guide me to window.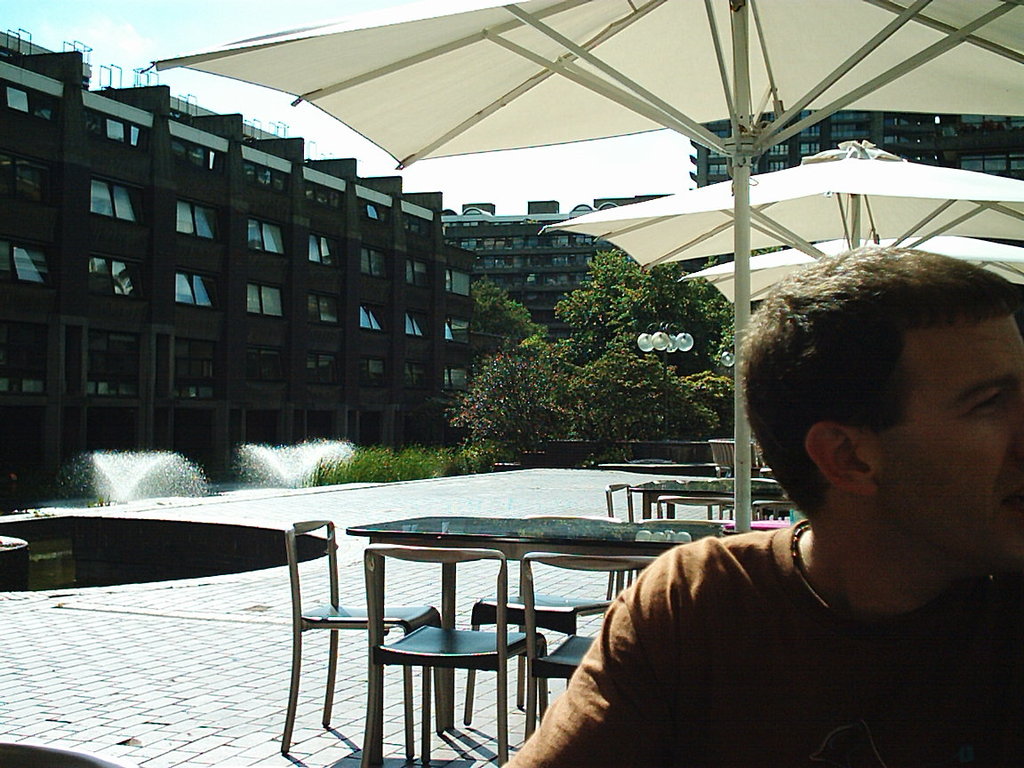
Guidance: (401,211,435,238).
